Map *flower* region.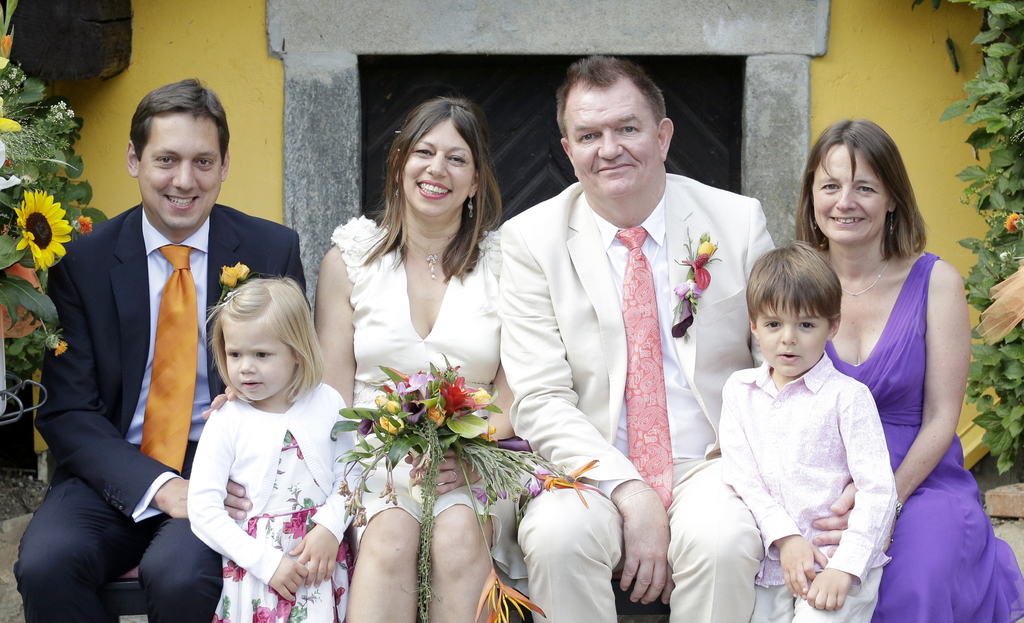
Mapped to (477, 423, 496, 445).
